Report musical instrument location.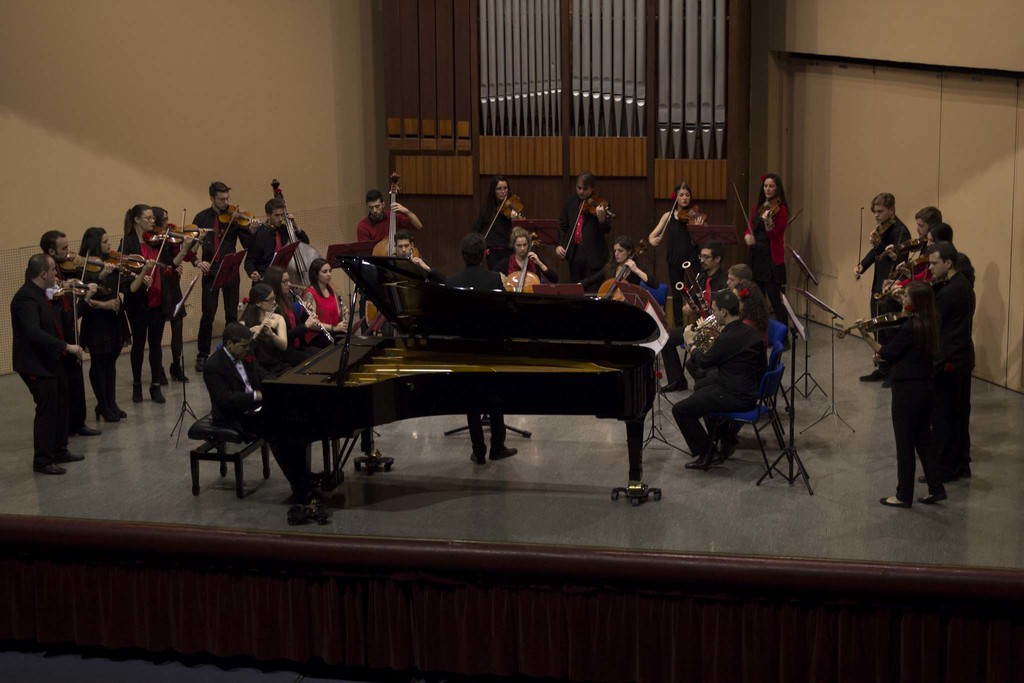
Report: select_region(273, 180, 328, 304).
